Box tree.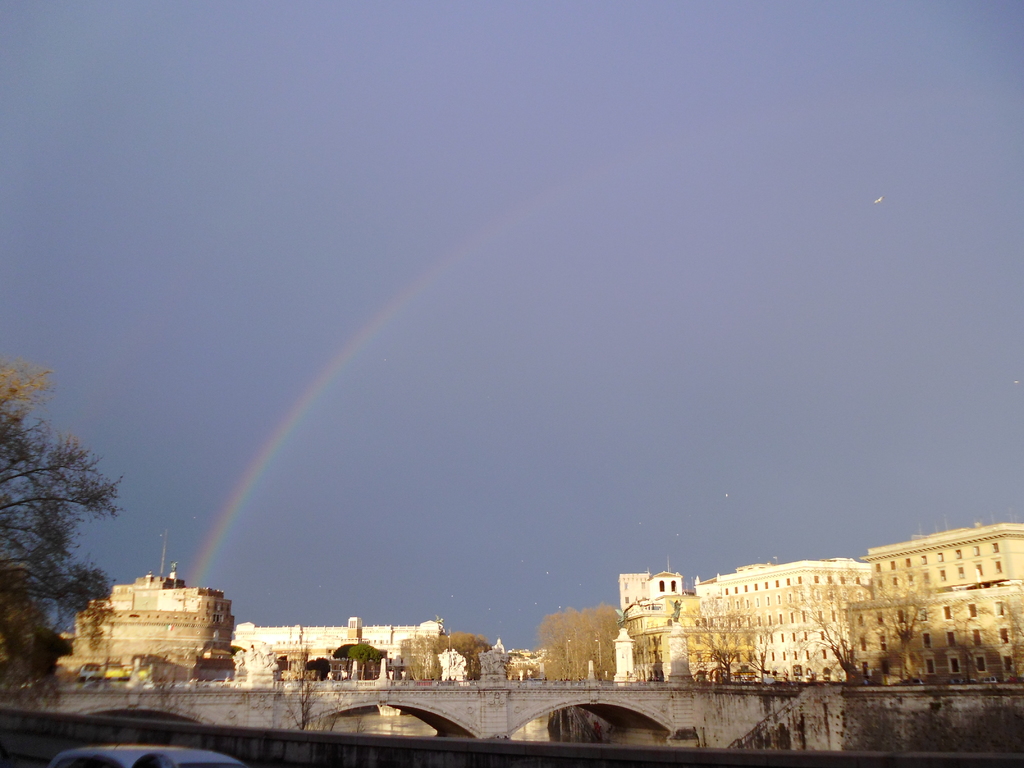
box=[538, 607, 579, 708].
